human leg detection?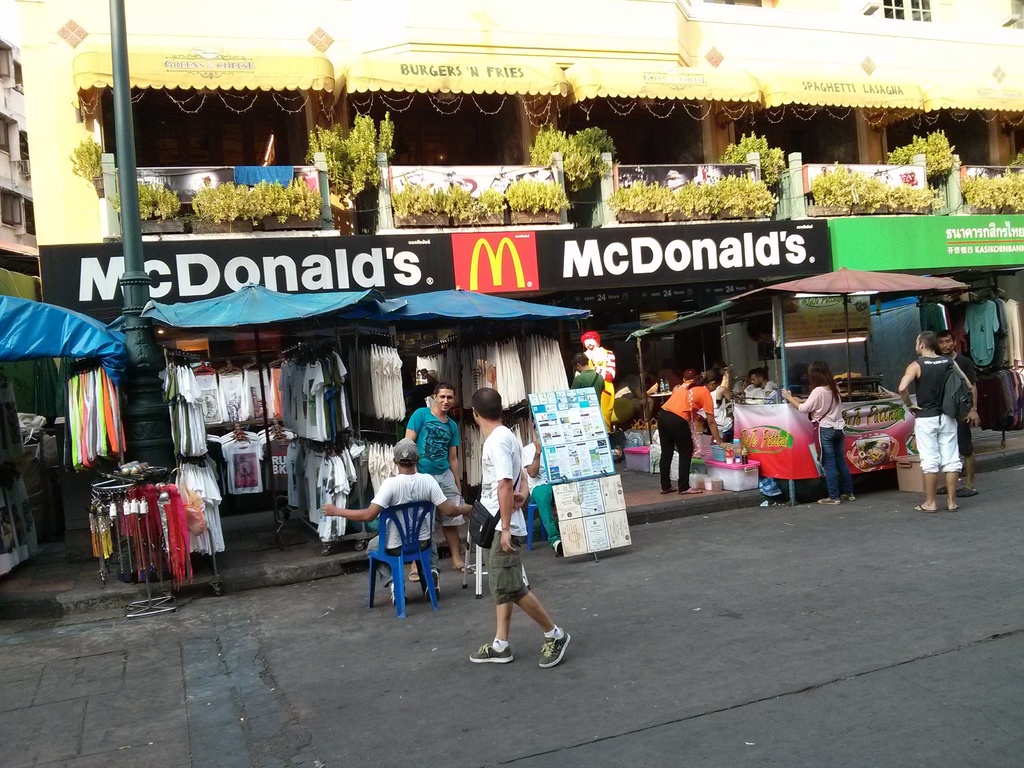
x1=468, y1=515, x2=525, y2=662
